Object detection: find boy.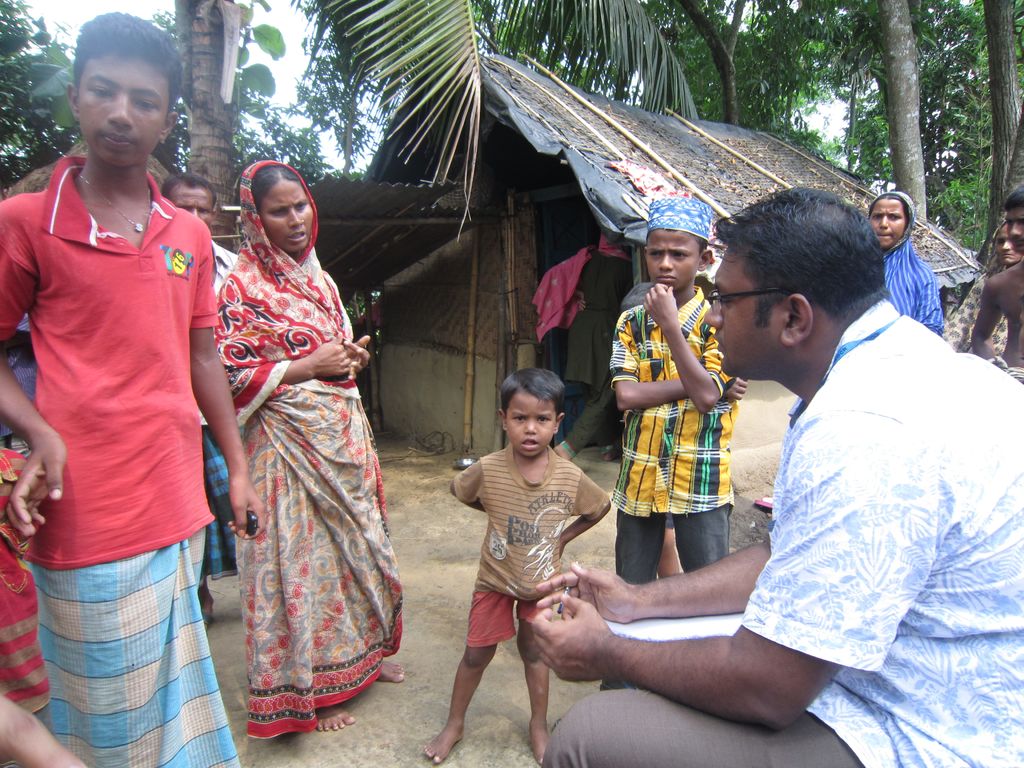
x1=430, y1=360, x2=619, y2=749.
